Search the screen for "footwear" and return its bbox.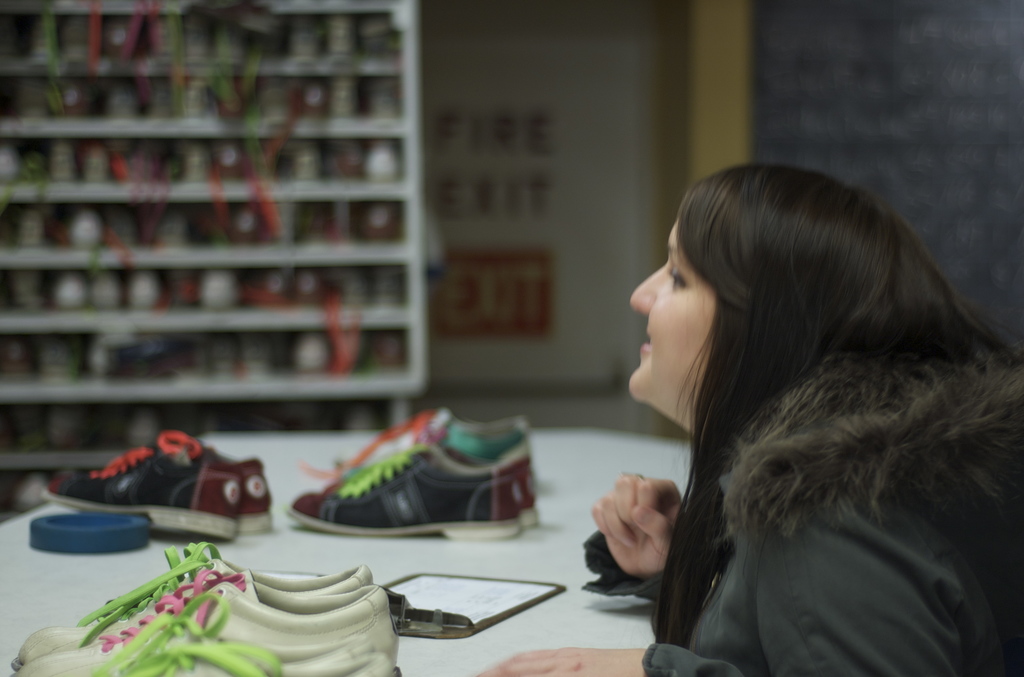
Found: 45 424 243 540.
